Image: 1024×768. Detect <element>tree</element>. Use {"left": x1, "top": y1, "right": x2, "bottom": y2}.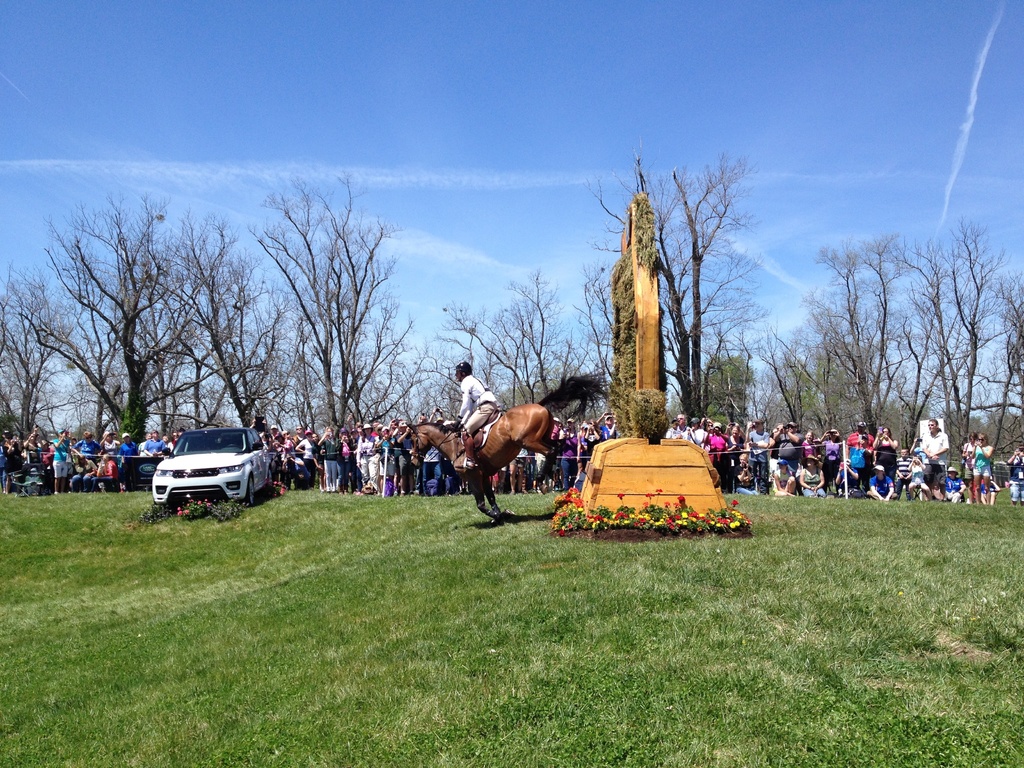
{"left": 573, "top": 141, "right": 762, "bottom": 425}.
